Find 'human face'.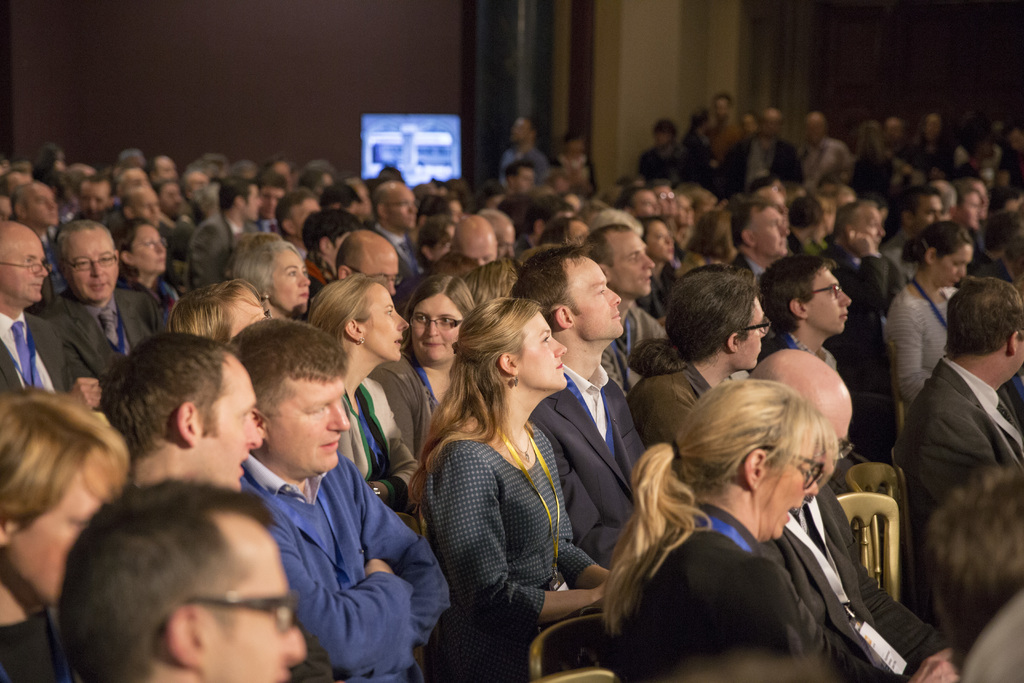
[x1=515, y1=310, x2=572, y2=394].
